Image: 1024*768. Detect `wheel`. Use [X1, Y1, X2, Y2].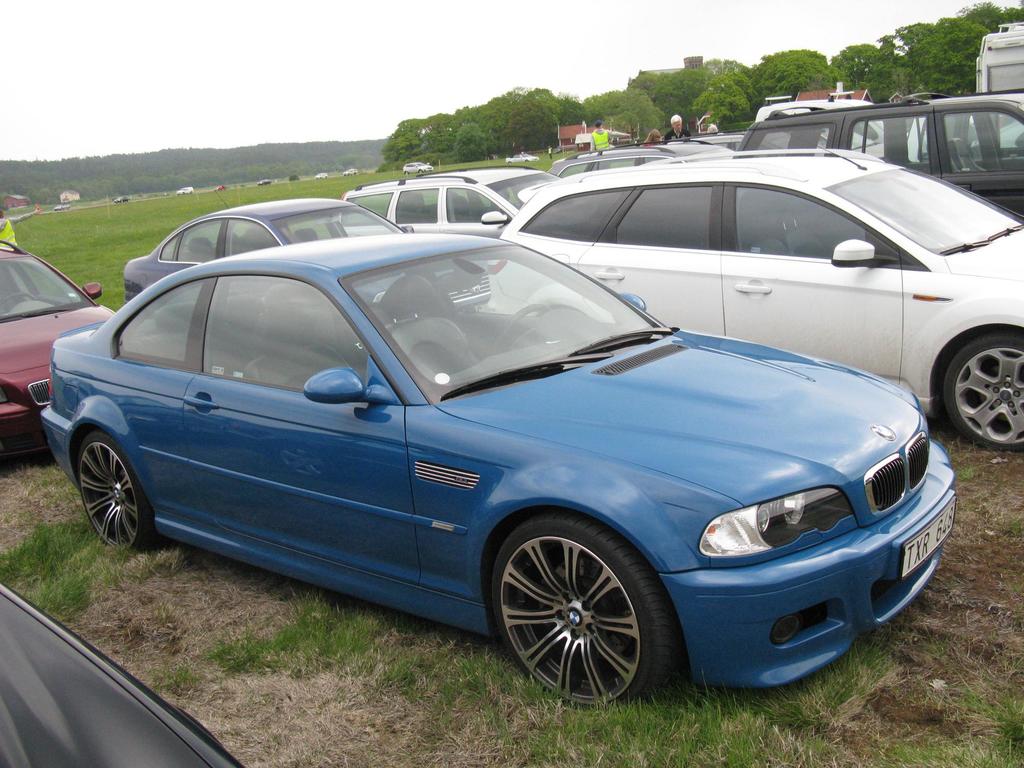
[82, 432, 163, 554].
